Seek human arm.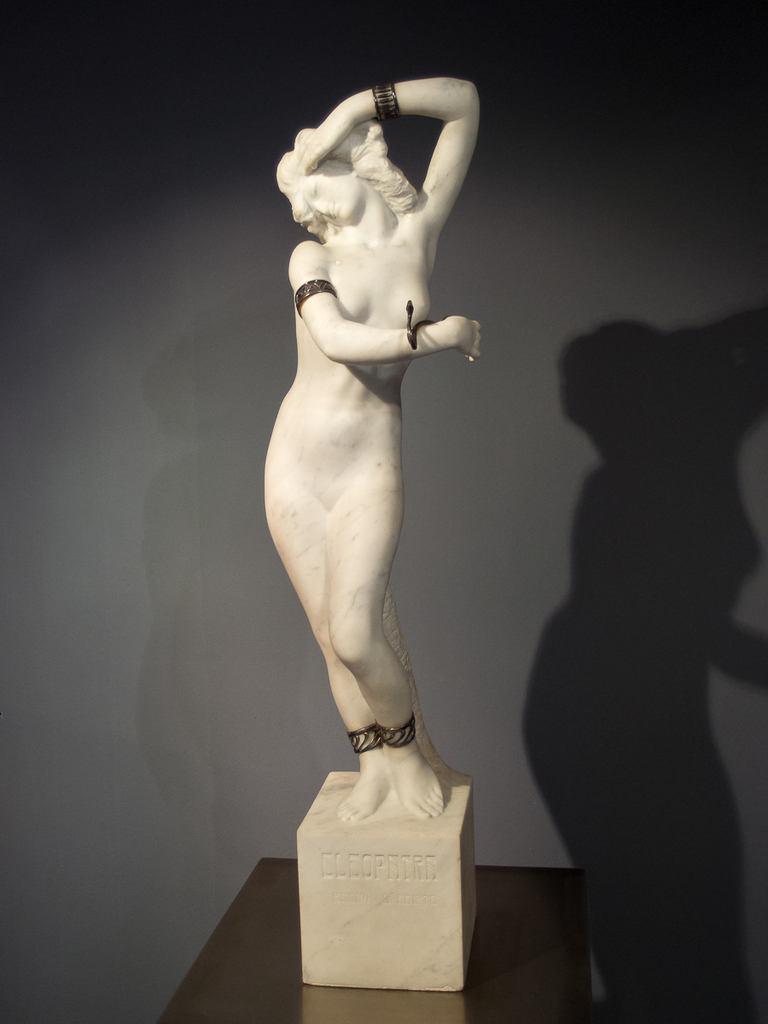
[x1=292, y1=74, x2=486, y2=235].
